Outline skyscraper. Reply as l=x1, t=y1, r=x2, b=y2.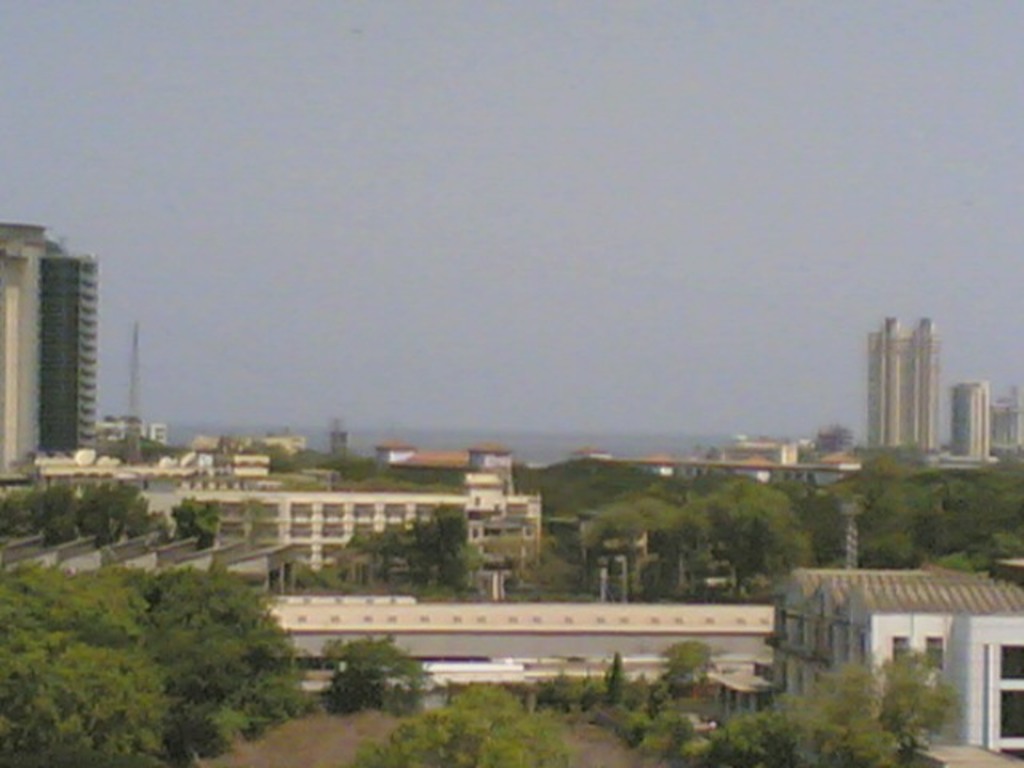
l=5, t=234, r=128, b=470.
